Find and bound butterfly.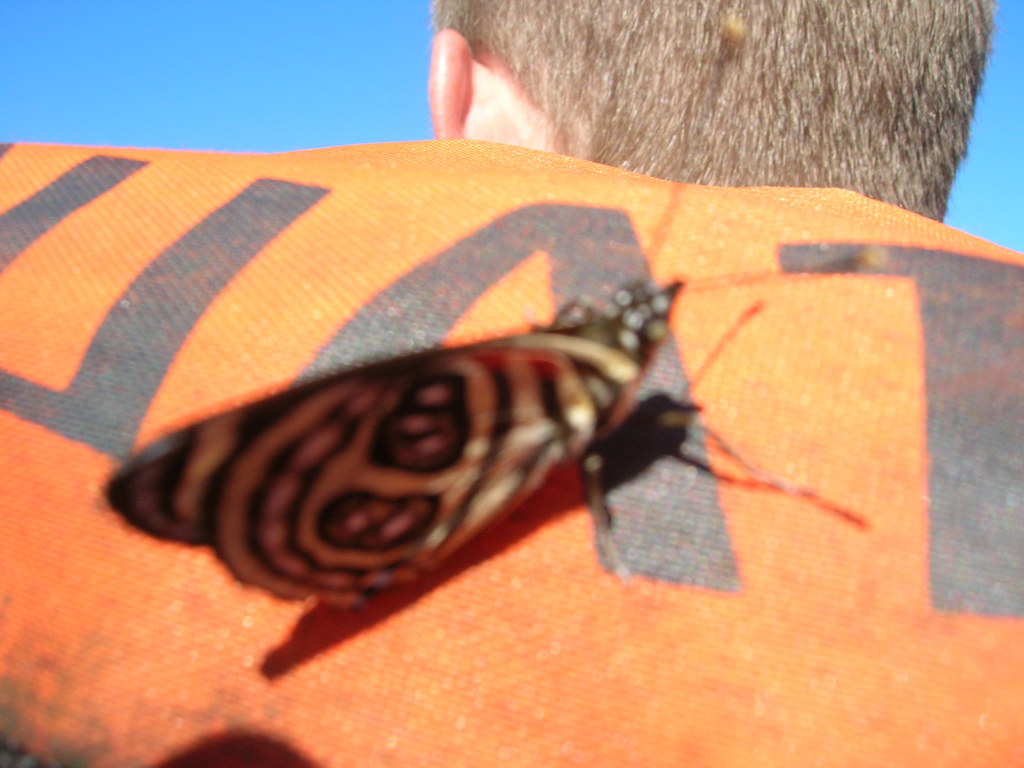
Bound: <bbox>142, 268, 788, 661</bbox>.
